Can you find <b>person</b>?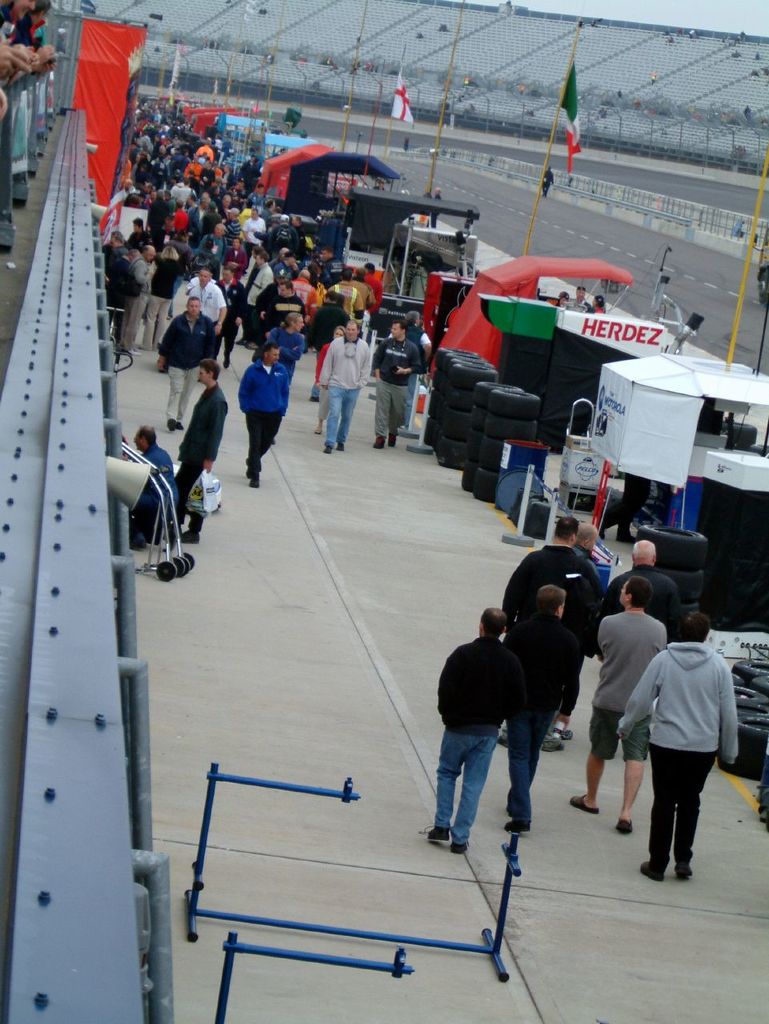
Yes, bounding box: 318 313 368 450.
